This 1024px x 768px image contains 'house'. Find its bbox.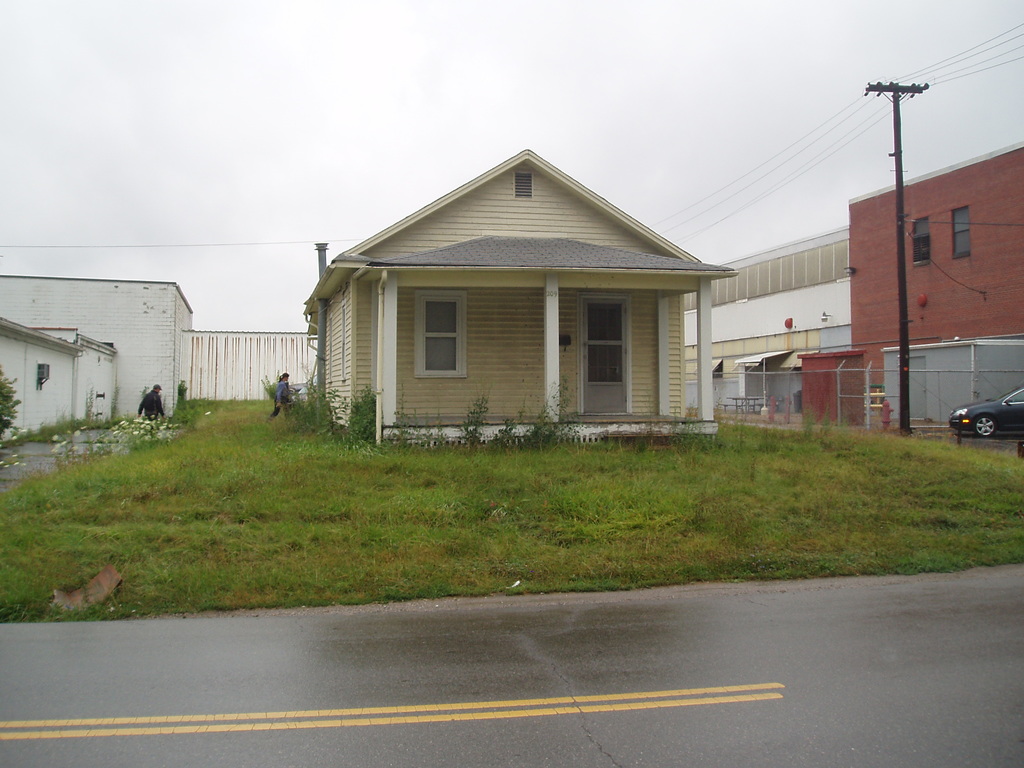
bbox(0, 275, 195, 422).
